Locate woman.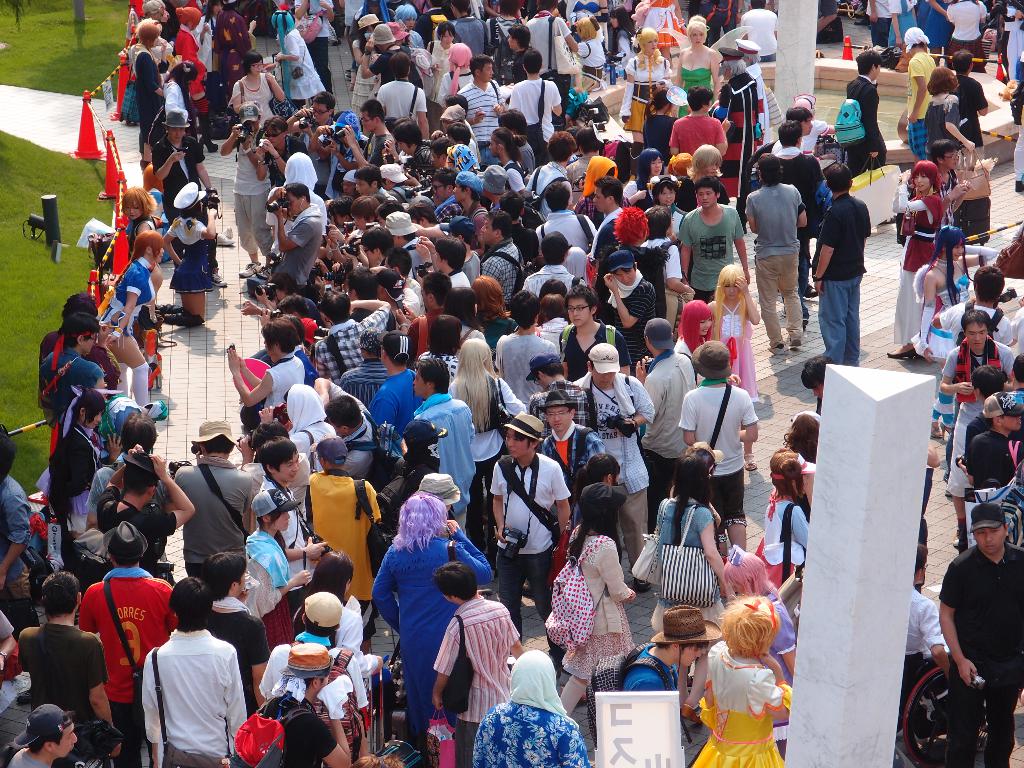
Bounding box: 102,233,164,412.
